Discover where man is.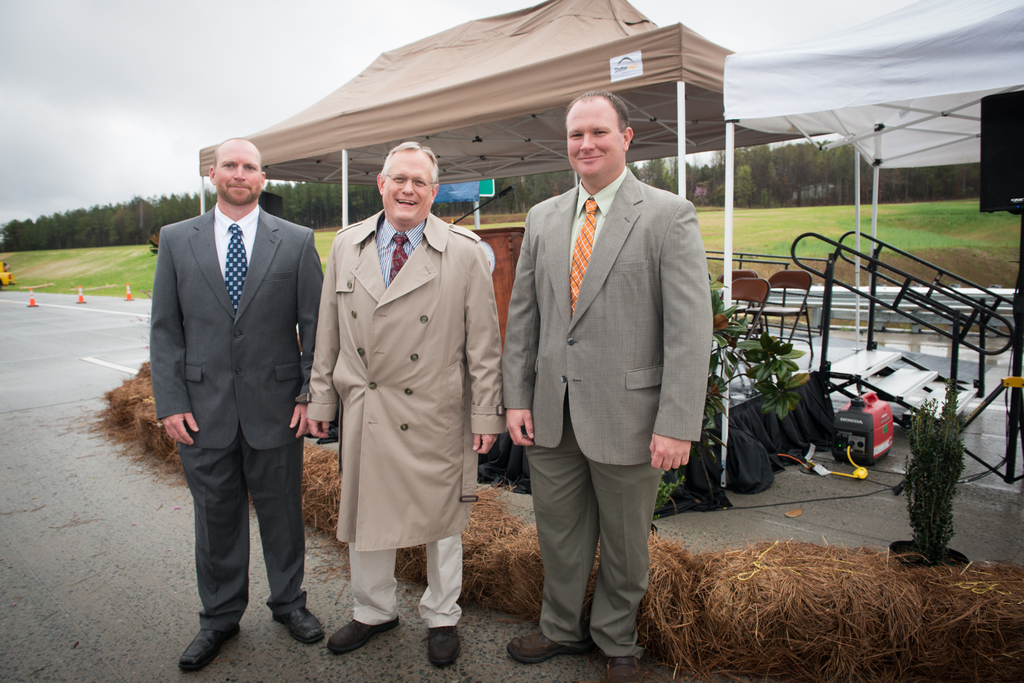
Discovered at 303:139:502:666.
